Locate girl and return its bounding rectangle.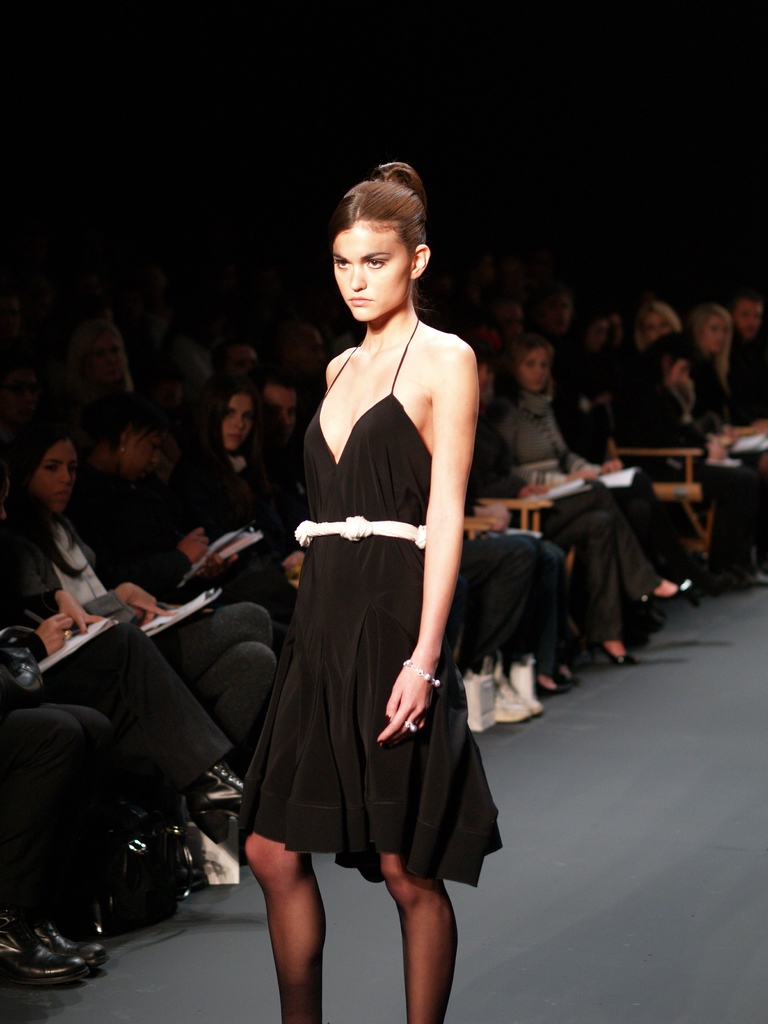
bbox=(176, 384, 307, 648).
